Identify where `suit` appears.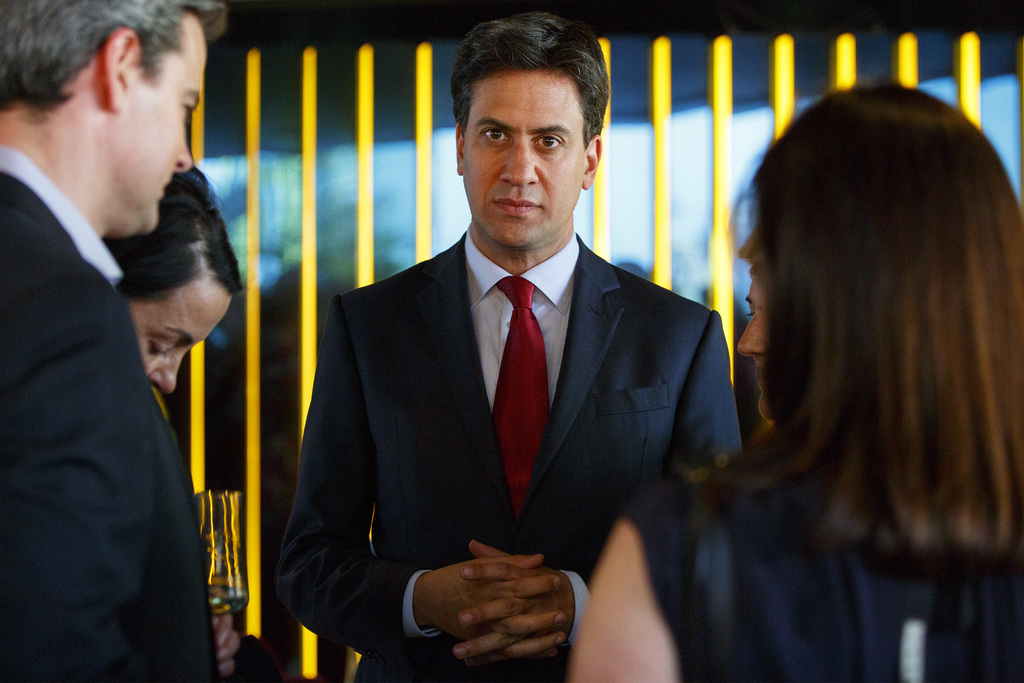
Appears at rect(9, 17, 237, 679).
